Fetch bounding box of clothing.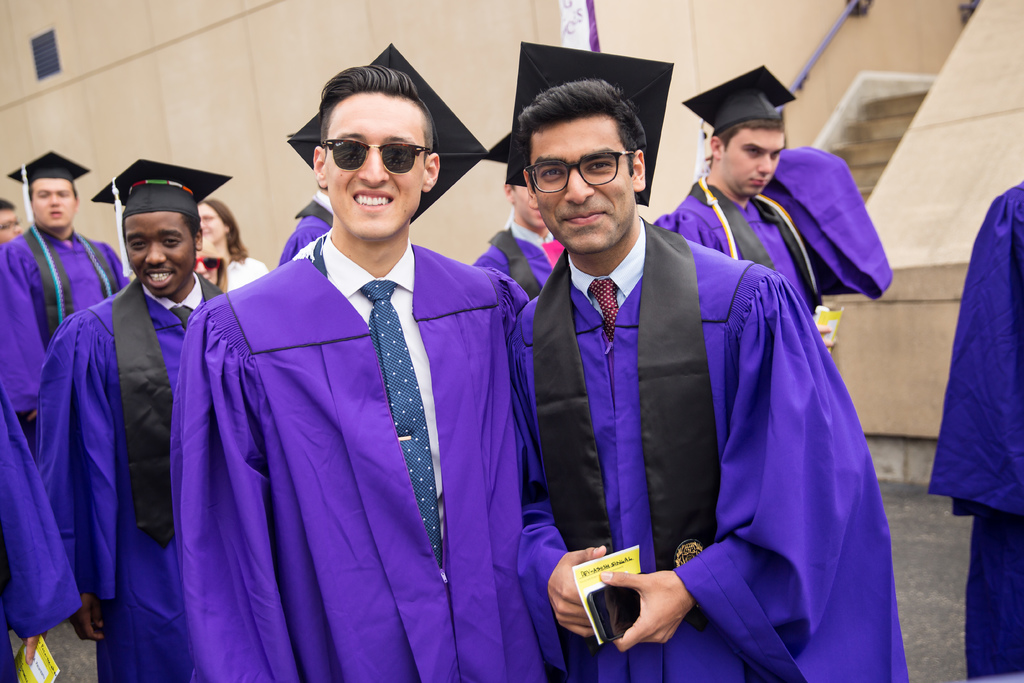
Bbox: pyautogui.locateOnScreen(509, 211, 912, 682).
